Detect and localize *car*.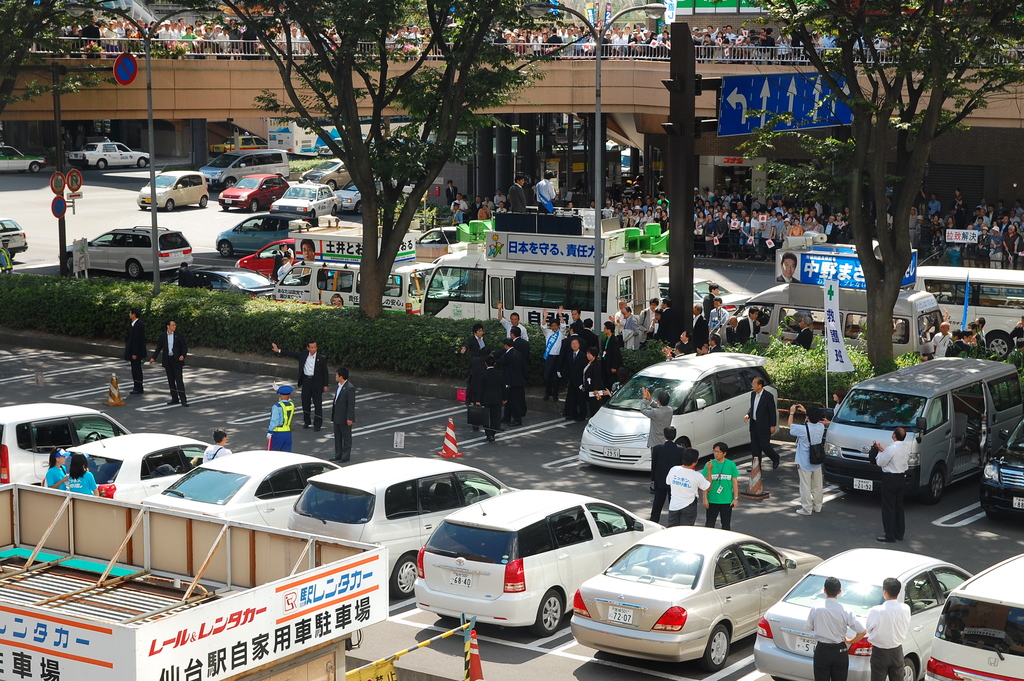
Localized at Rect(924, 556, 1023, 678).
